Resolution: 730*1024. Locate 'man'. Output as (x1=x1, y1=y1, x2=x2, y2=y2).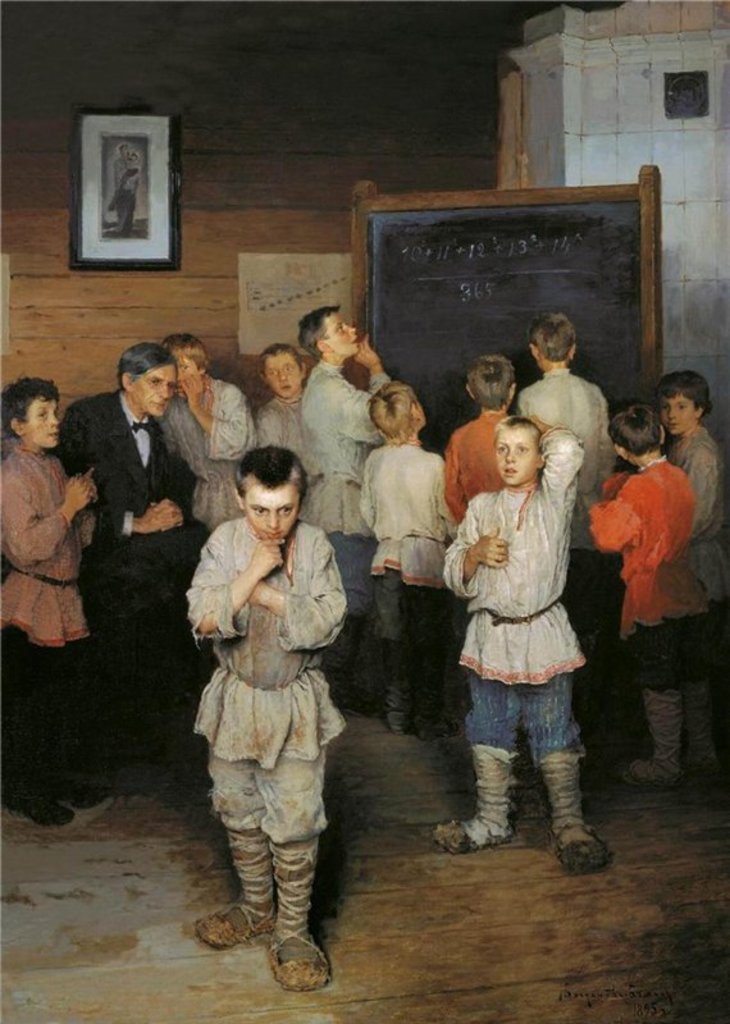
(x1=520, y1=314, x2=612, y2=712).
